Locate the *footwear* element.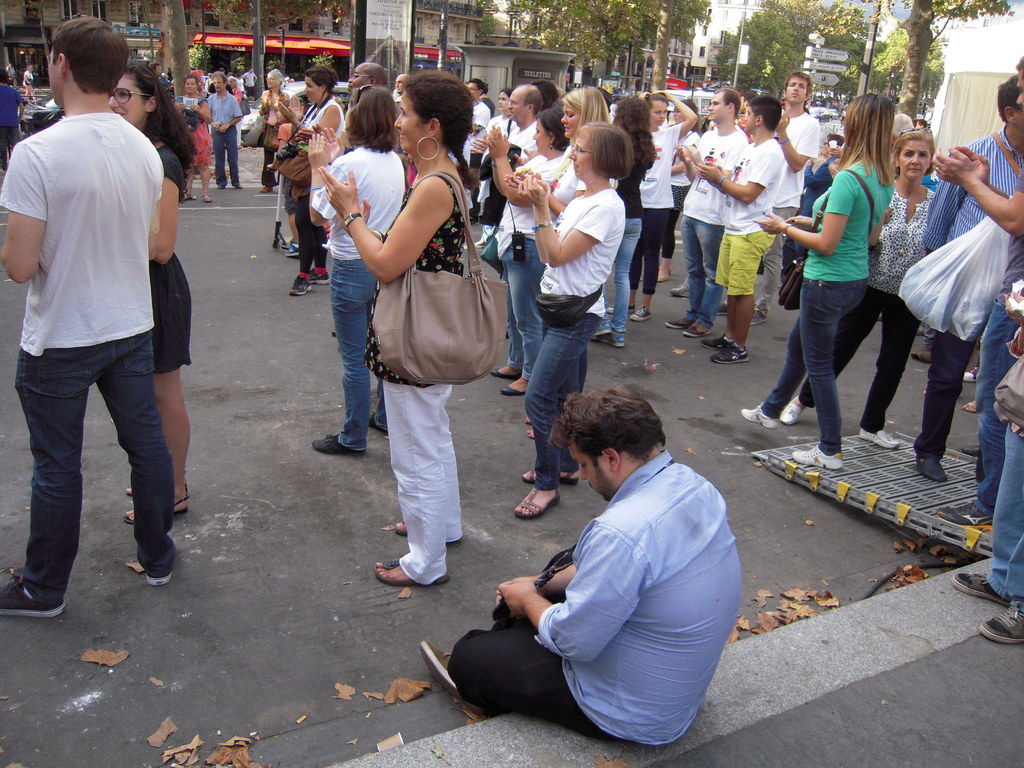
Element bbox: detection(285, 238, 301, 257).
